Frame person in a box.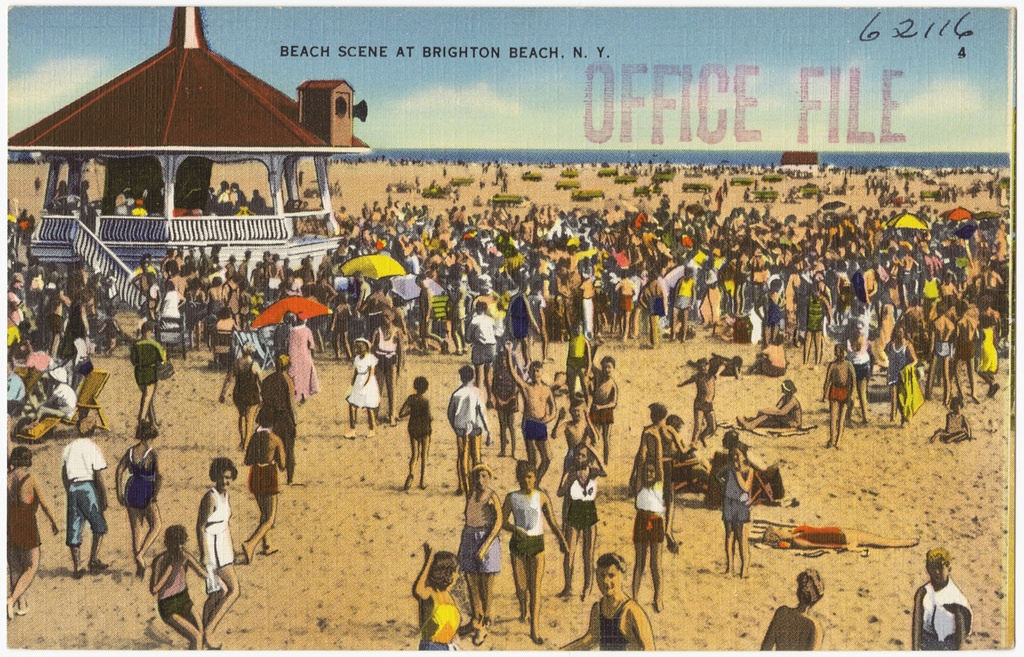
(x1=68, y1=411, x2=109, y2=578).
